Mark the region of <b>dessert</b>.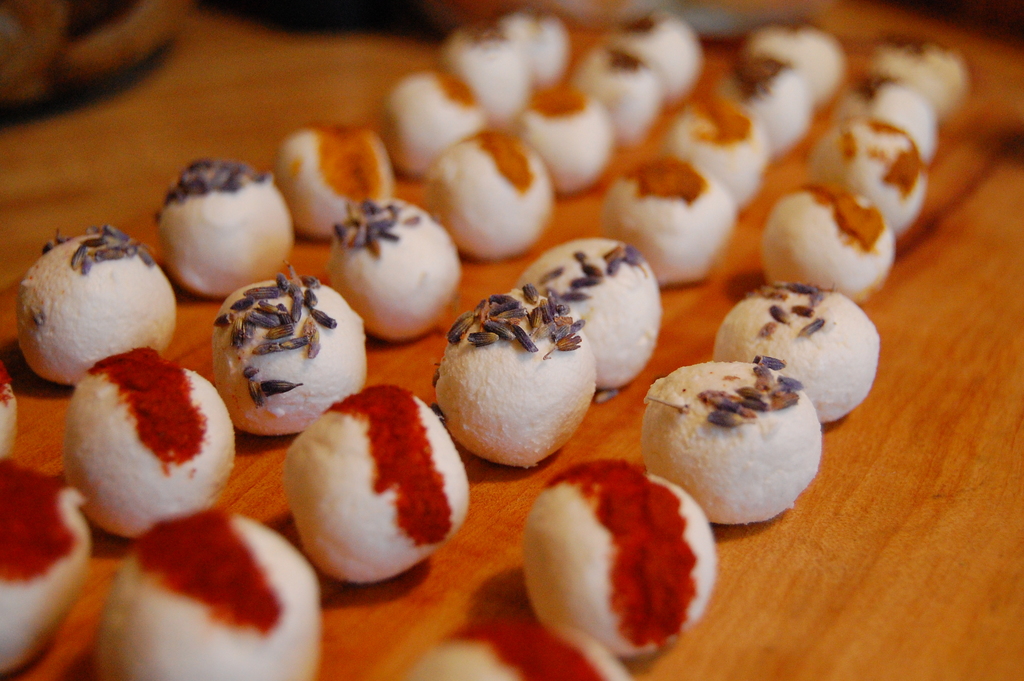
Region: 283/386/465/587.
